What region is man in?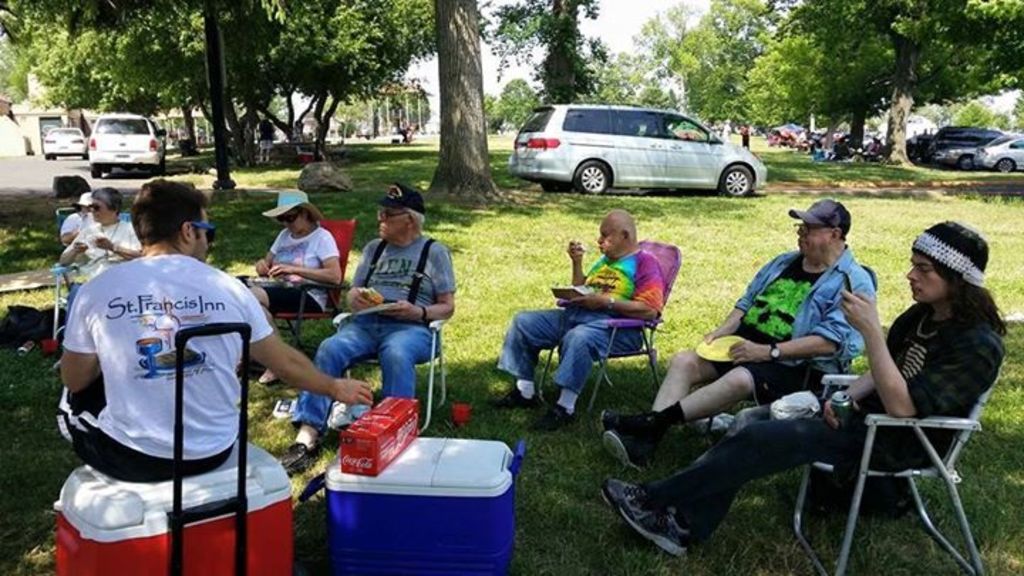
bbox=[597, 195, 876, 469].
